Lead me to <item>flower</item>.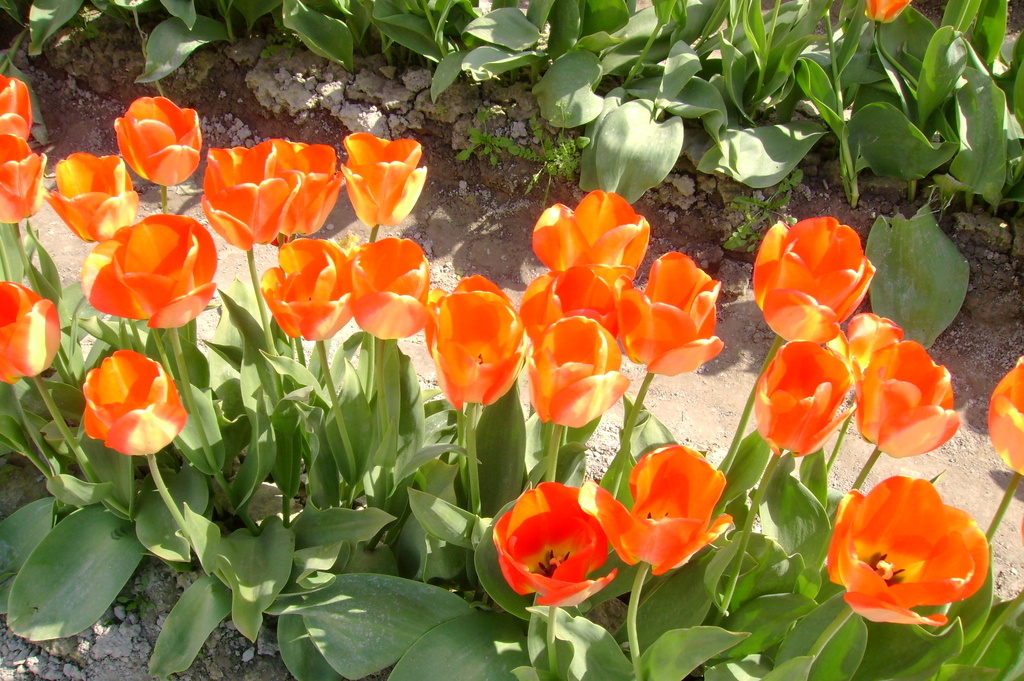
Lead to (828,311,904,393).
